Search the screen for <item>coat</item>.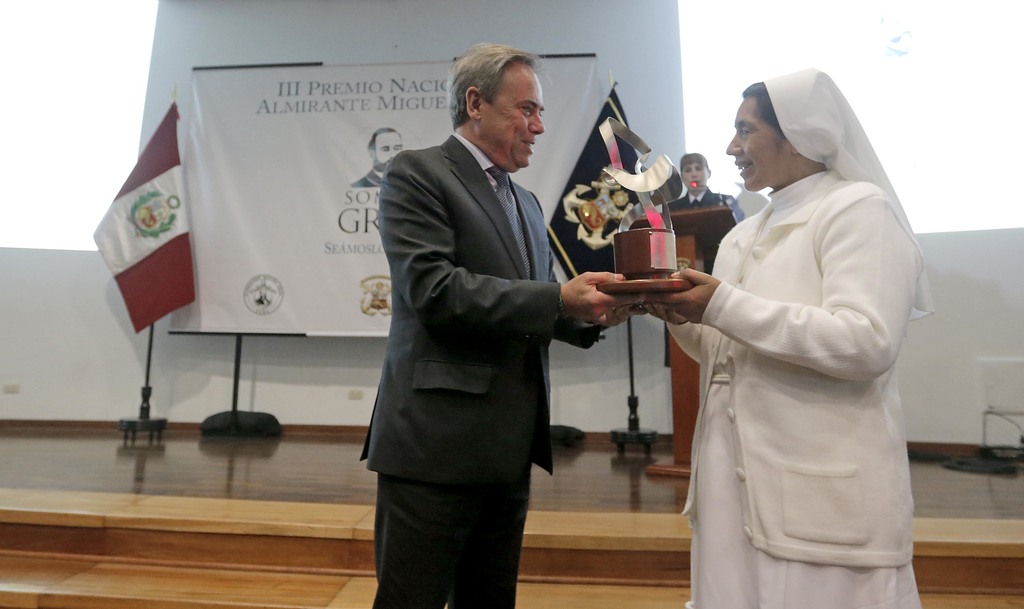
Found at (x1=356, y1=132, x2=607, y2=487).
